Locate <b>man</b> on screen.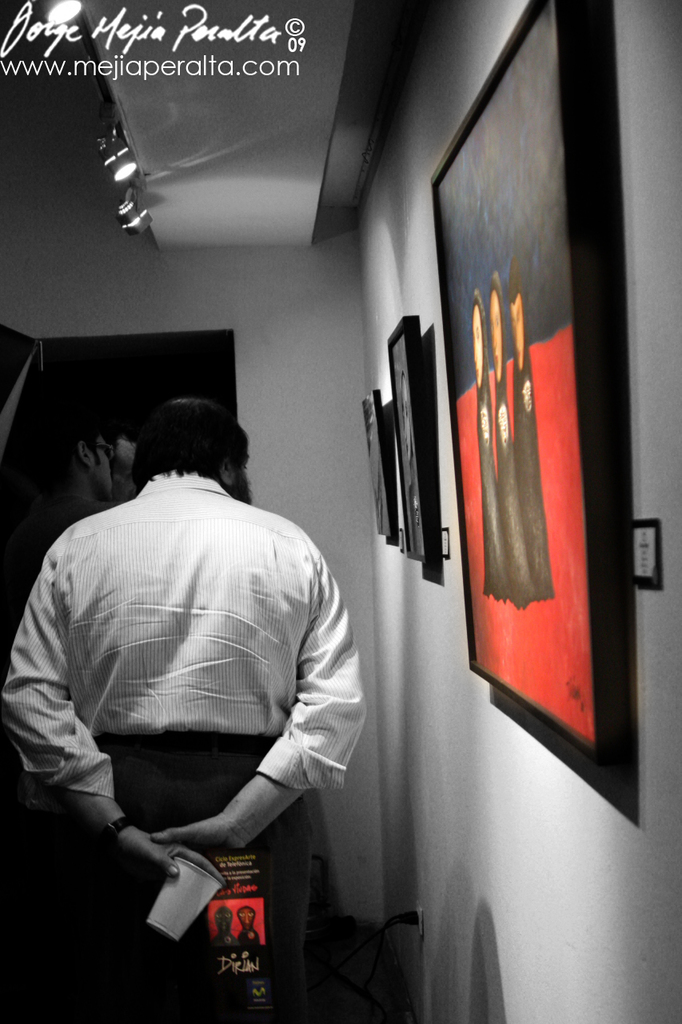
On screen at 26,356,381,974.
